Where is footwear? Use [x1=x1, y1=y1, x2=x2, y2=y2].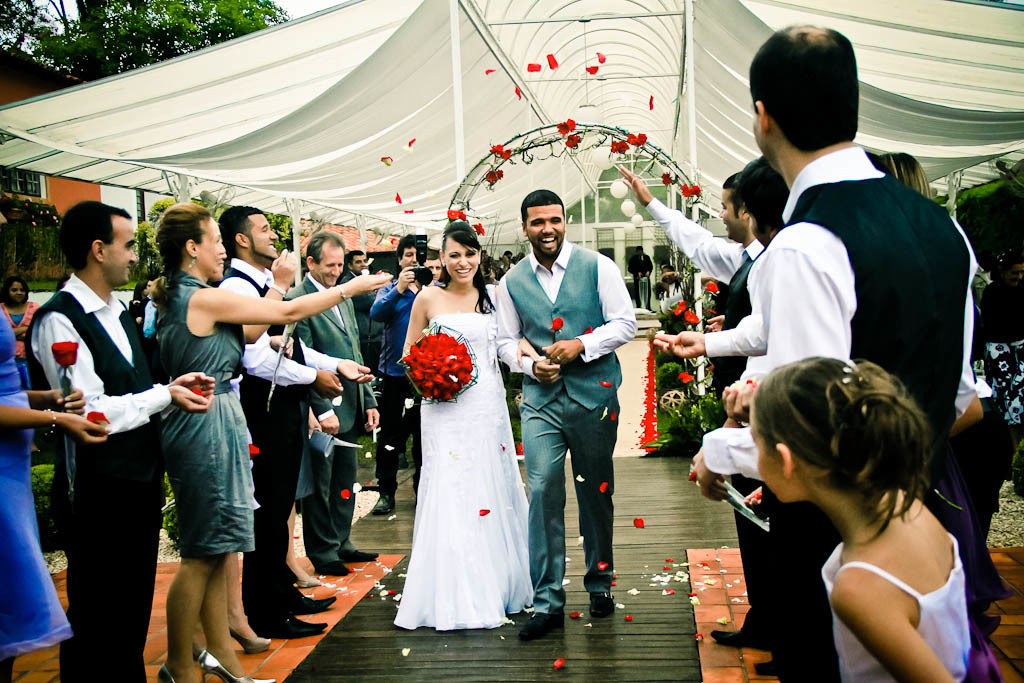
[x1=367, y1=494, x2=398, y2=515].
